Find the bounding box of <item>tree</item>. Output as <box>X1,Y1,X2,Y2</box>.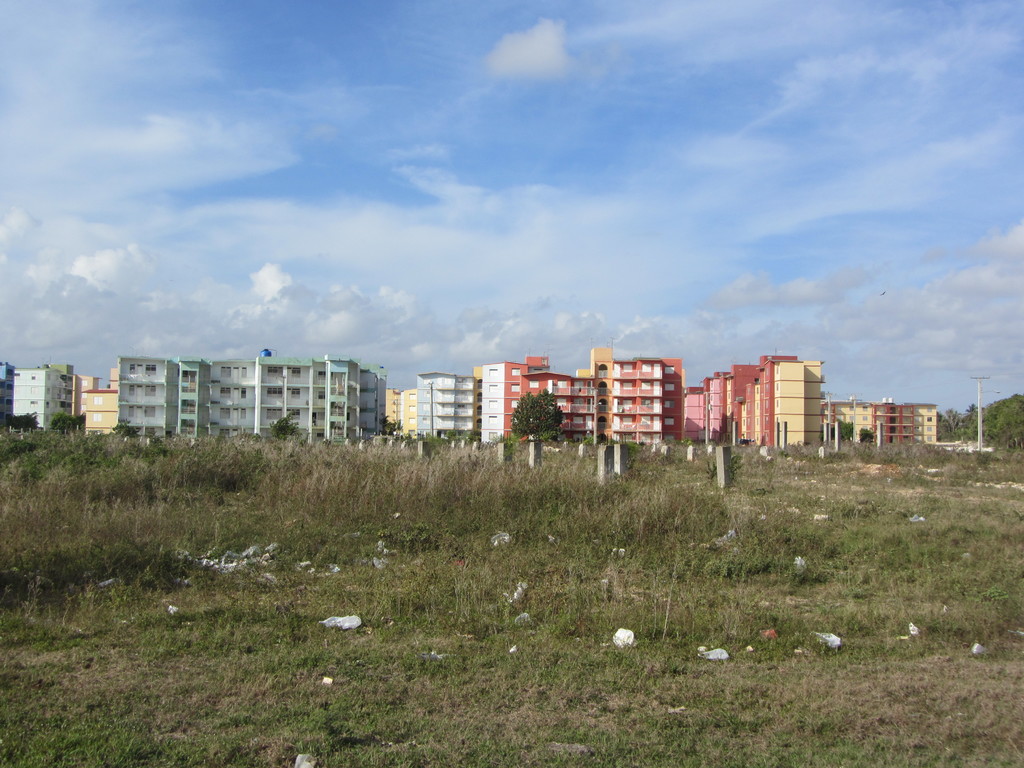
<box>510,390,568,449</box>.
